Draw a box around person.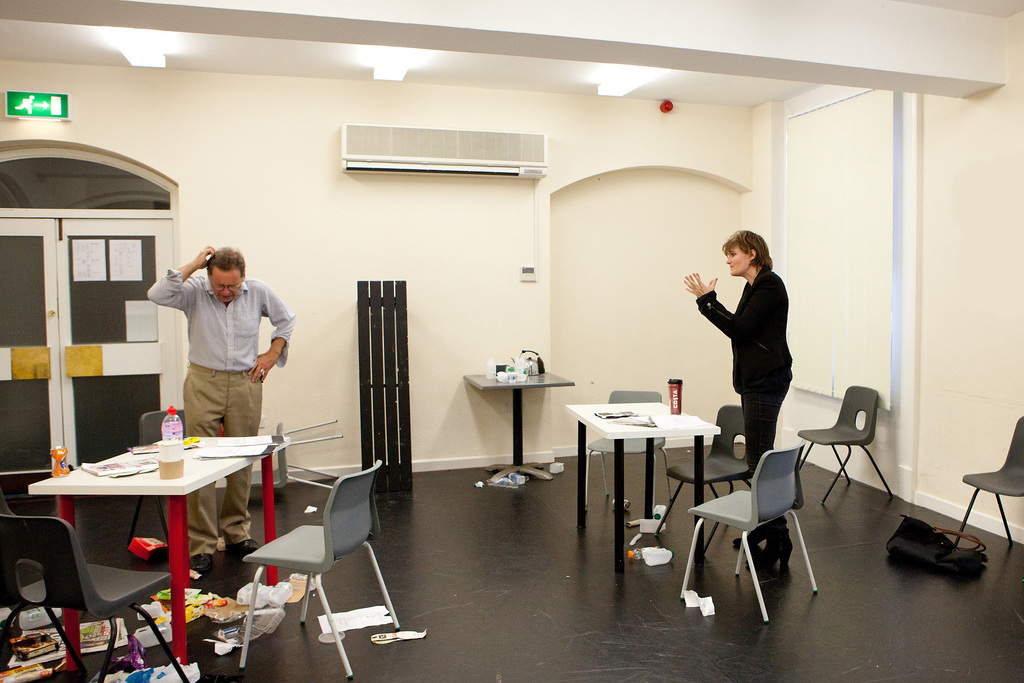
box(145, 244, 294, 571).
